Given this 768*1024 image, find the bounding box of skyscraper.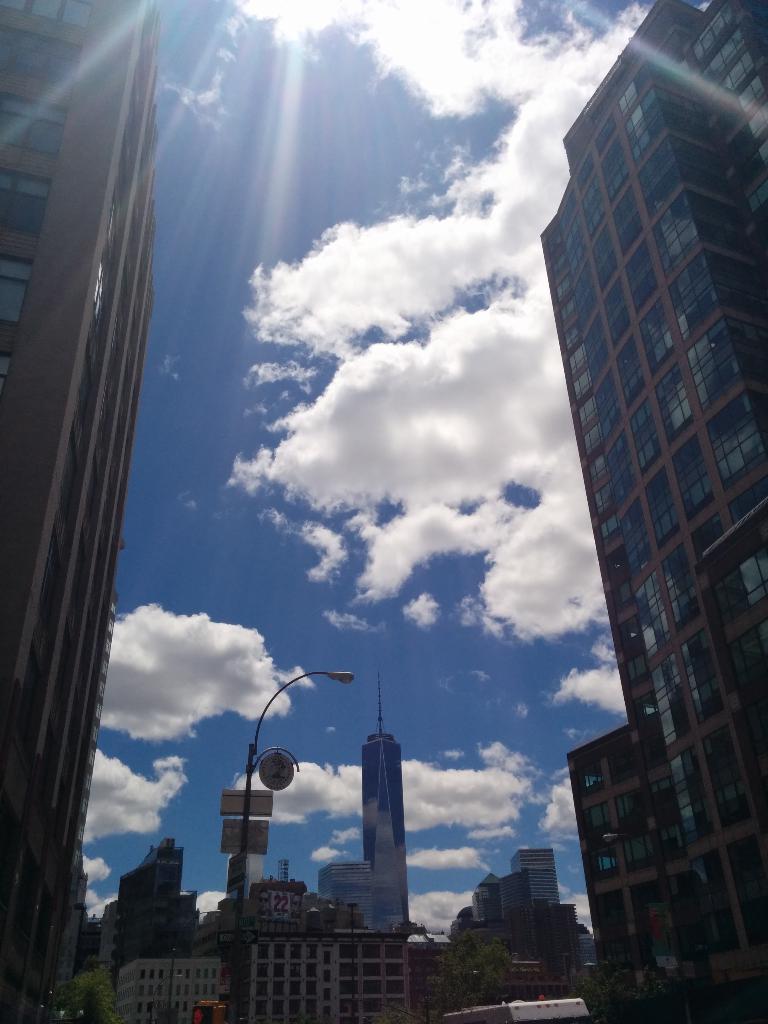
<box>0,0,164,1023</box>.
